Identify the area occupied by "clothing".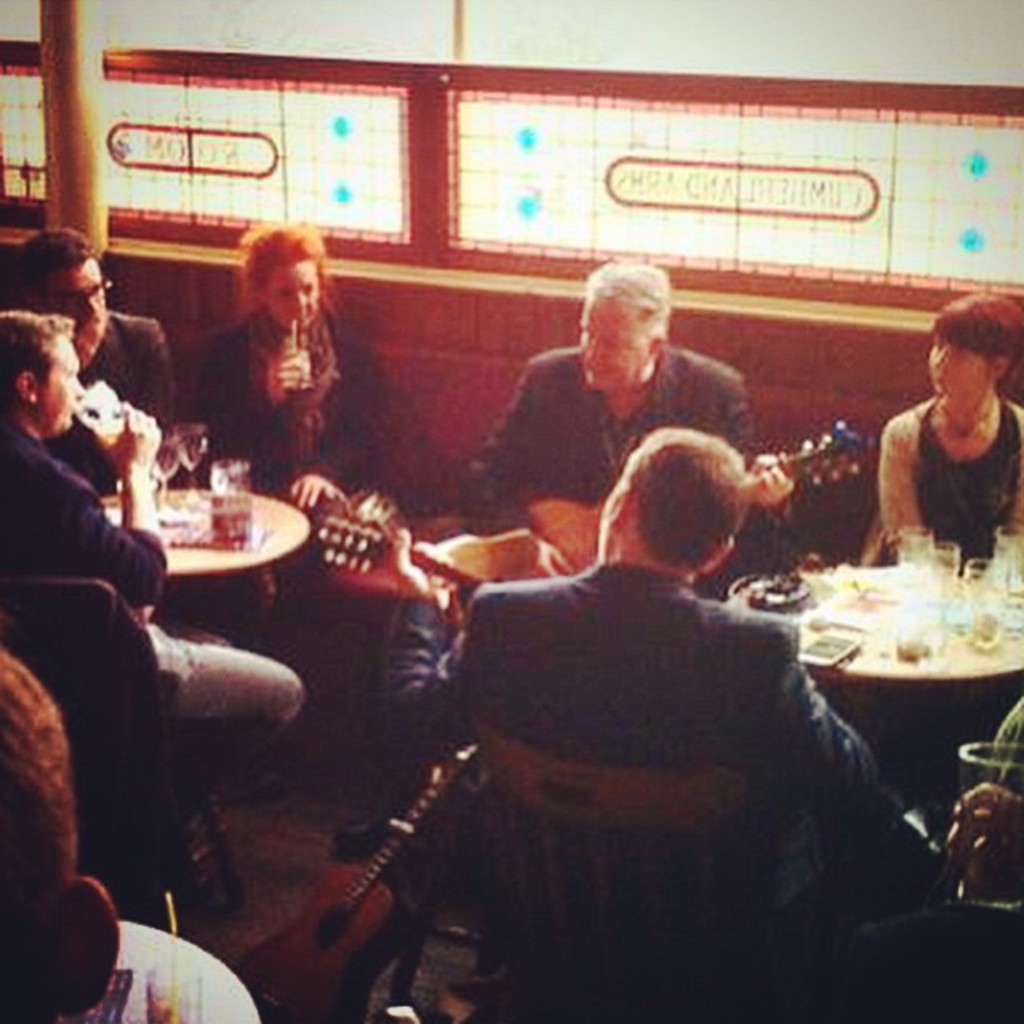
Area: x1=379 y1=558 x2=925 y2=952.
